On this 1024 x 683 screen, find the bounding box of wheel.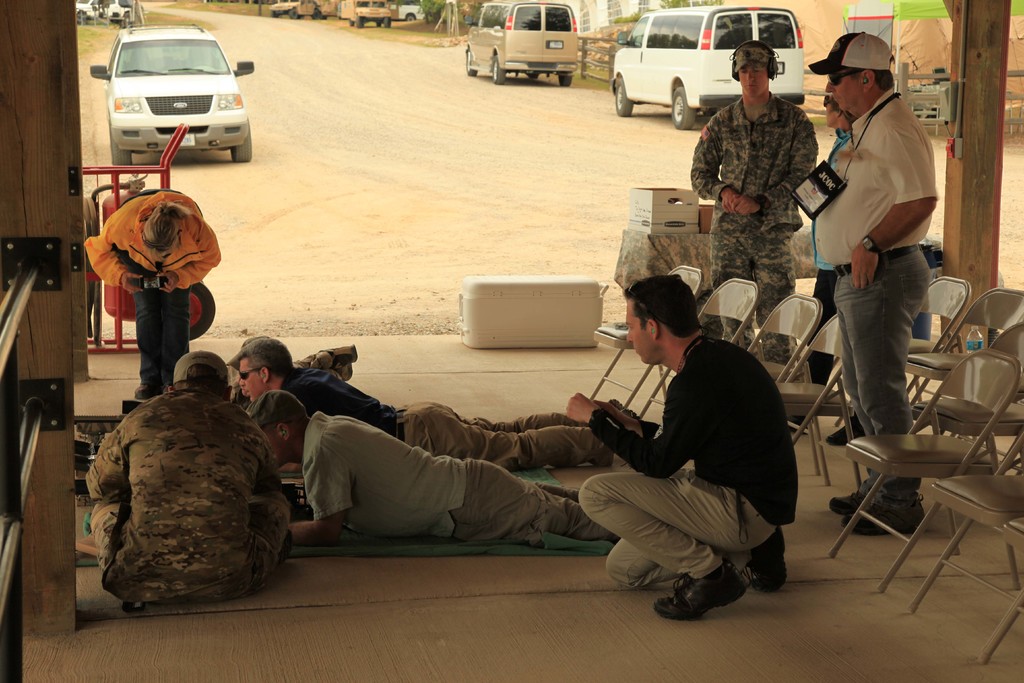
Bounding box: region(109, 135, 134, 169).
